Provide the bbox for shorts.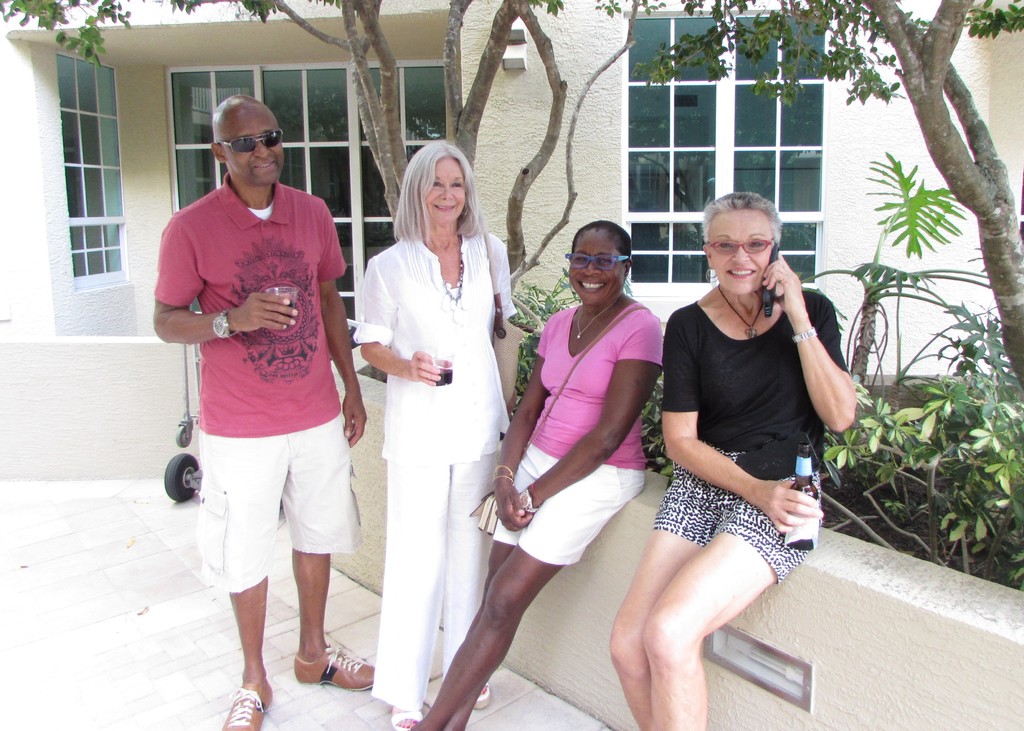
pyautogui.locateOnScreen(202, 429, 356, 577).
